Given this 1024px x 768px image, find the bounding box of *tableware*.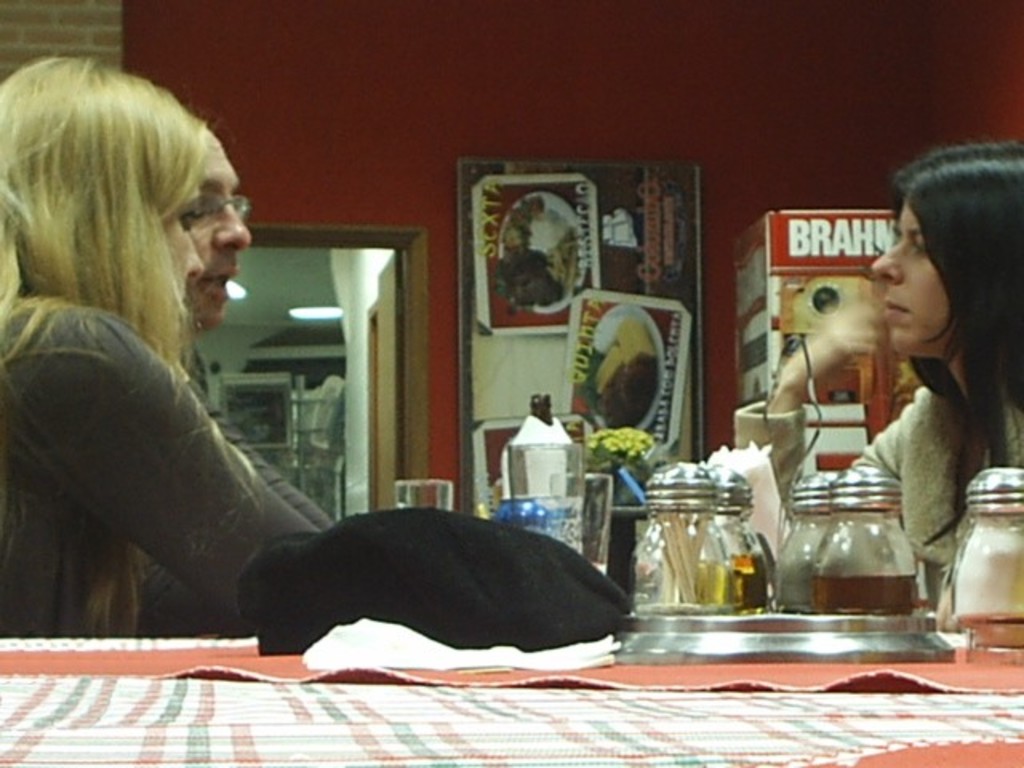
select_region(645, 467, 734, 611).
